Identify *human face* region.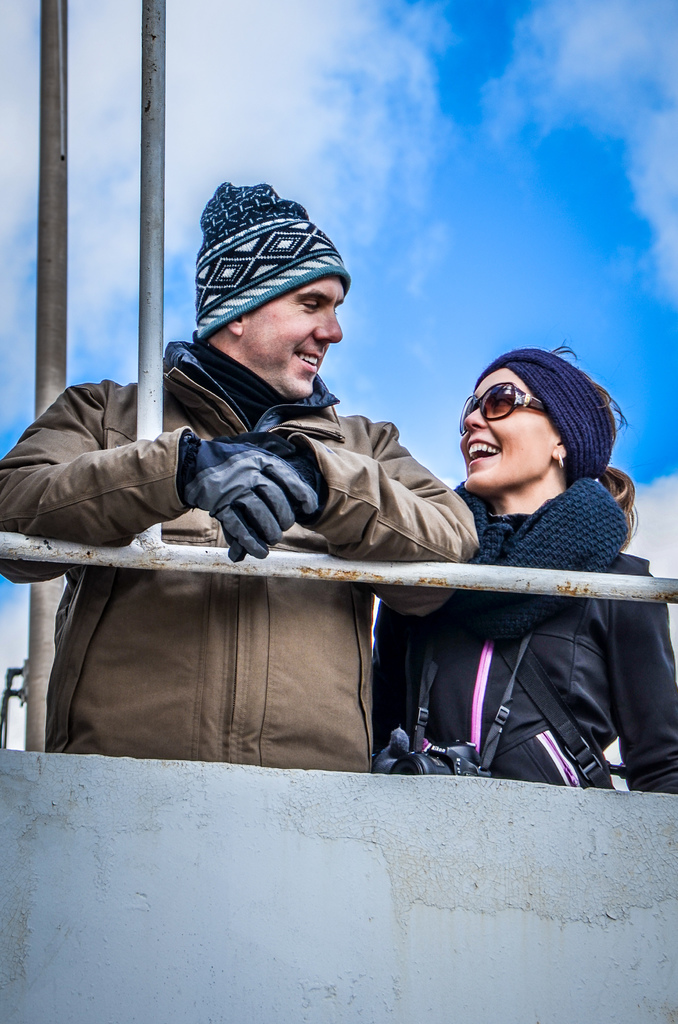
Region: [459, 362, 553, 491].
